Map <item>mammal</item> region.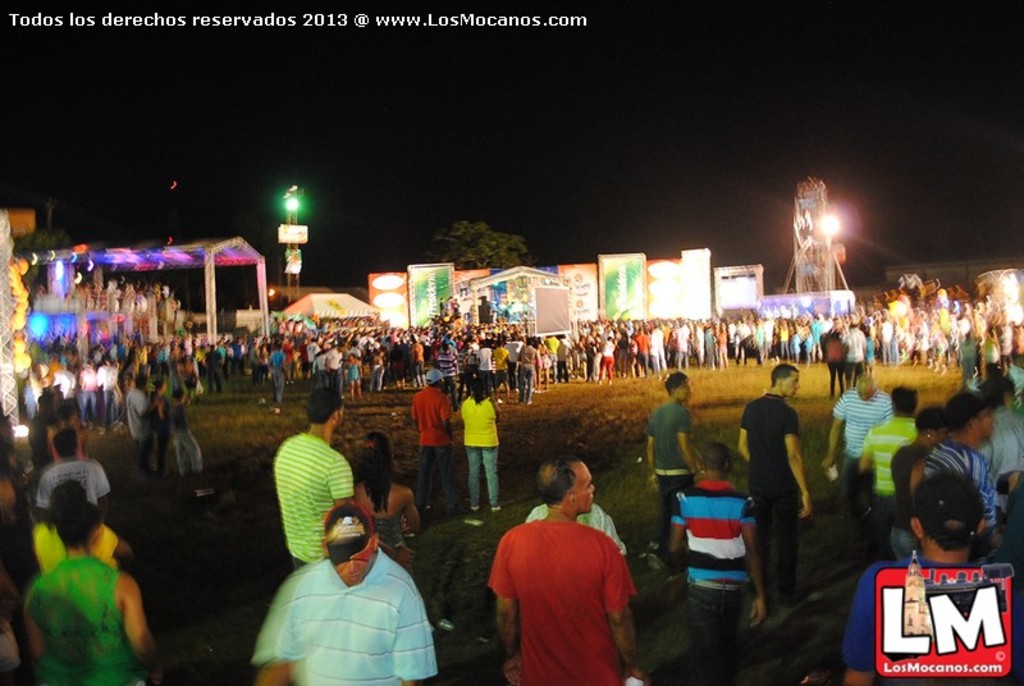
Mapped to detection(668, 435, 763, 681).
